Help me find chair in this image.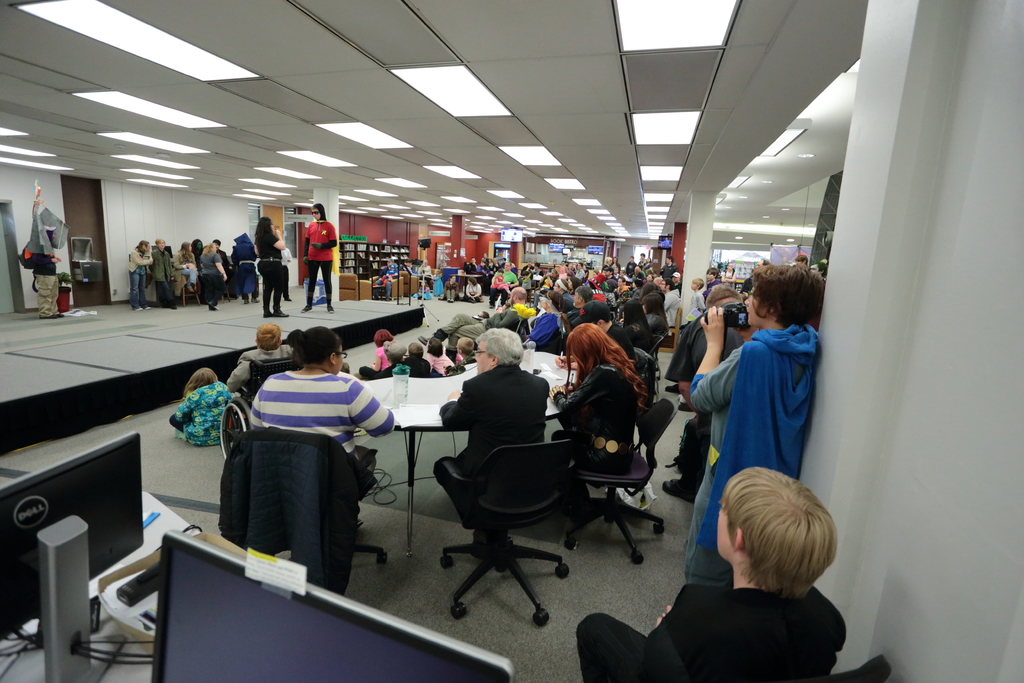
Found it: region(426, 411, 589, 632).
